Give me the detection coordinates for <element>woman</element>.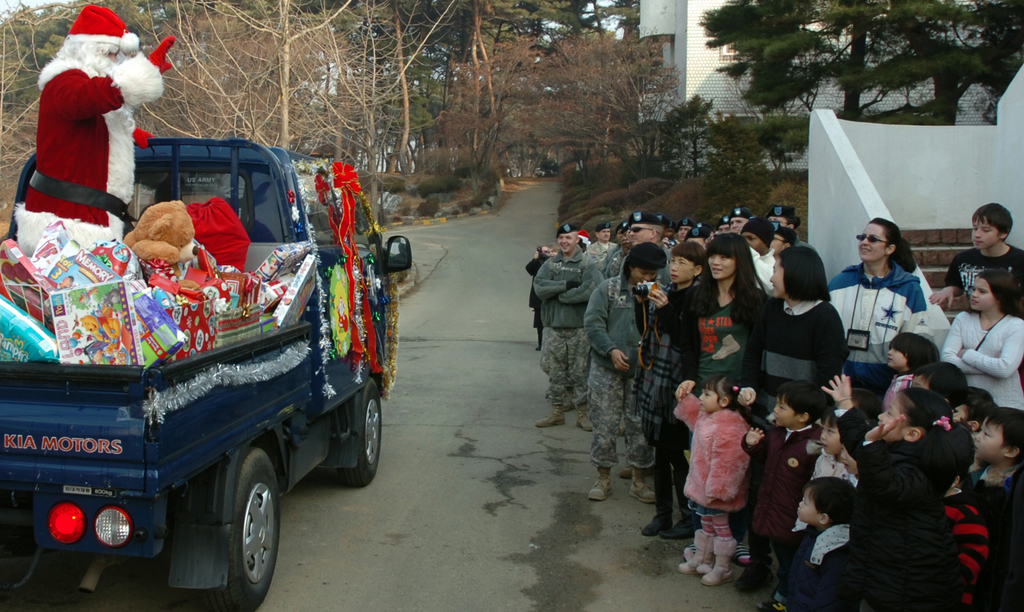
{"x1": 767, "y1": 204, "x2": 802, "y2": 228}.
